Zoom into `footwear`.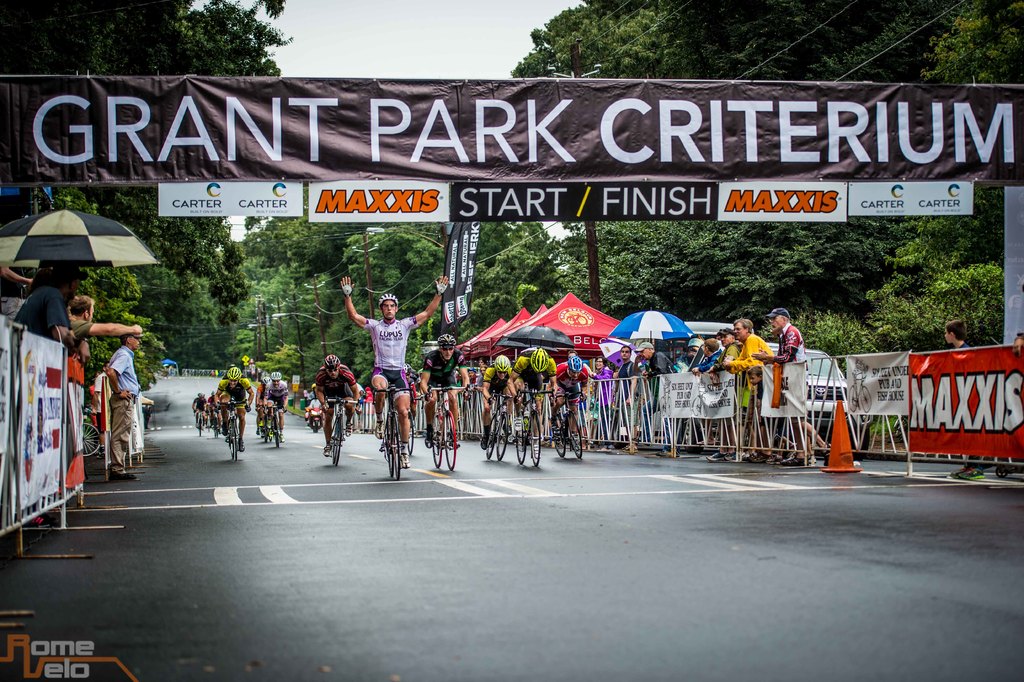
Zoom target: {"left": 444, "top": 429, "right": 465, "bottom": 450}.
